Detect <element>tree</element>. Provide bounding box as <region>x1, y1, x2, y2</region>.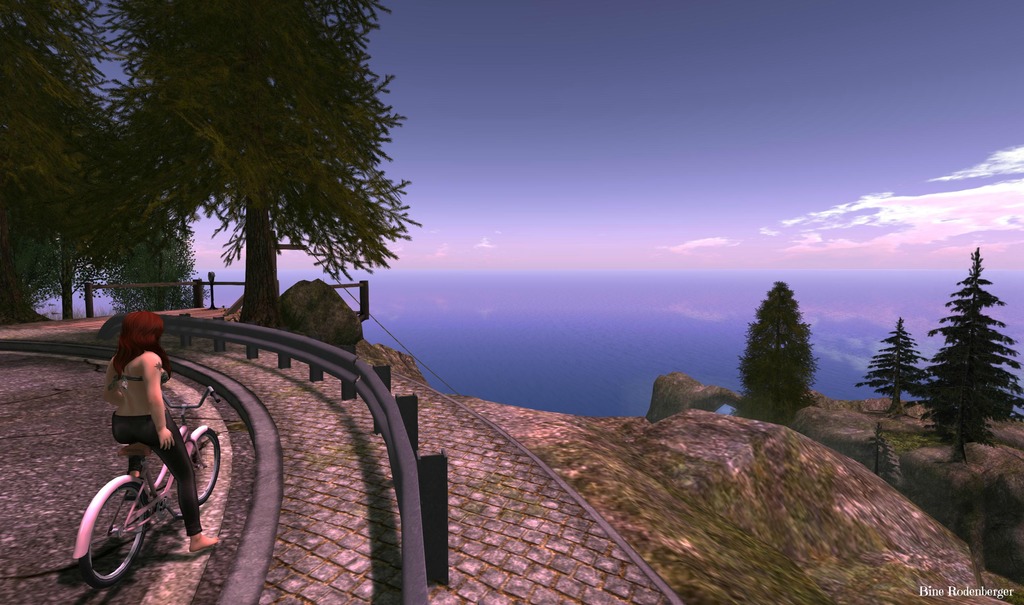
<region>856, 312, 924, 431</region>.
